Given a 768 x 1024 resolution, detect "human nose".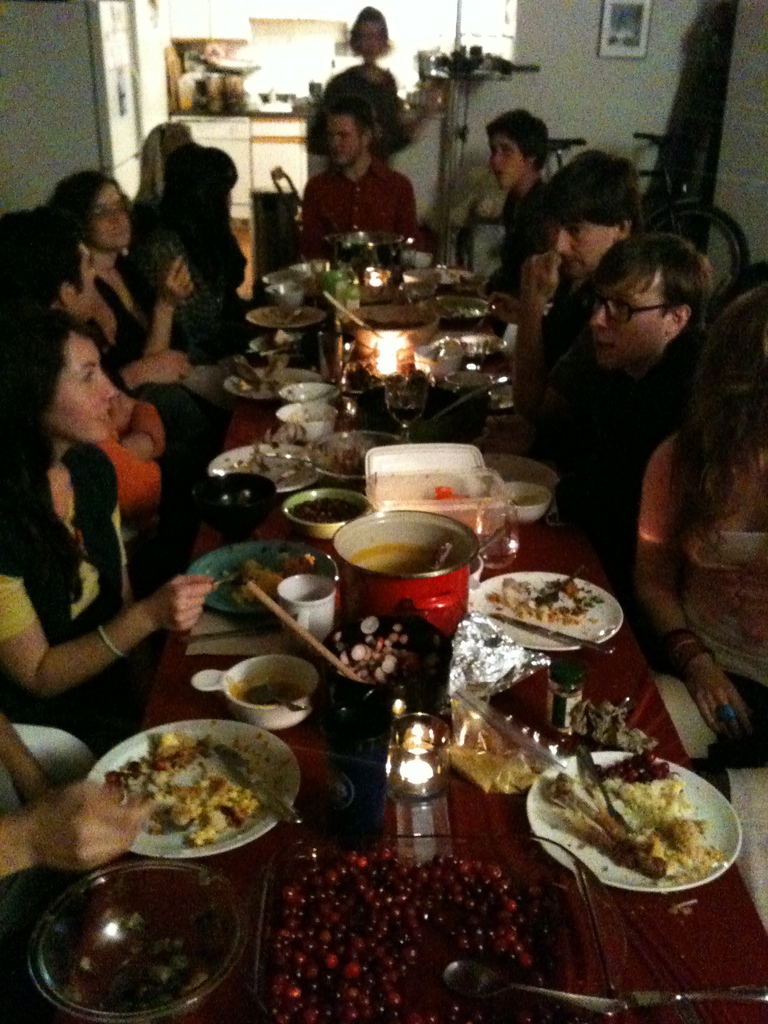
<bbox>102, 368, 117, 399</bbox>.
